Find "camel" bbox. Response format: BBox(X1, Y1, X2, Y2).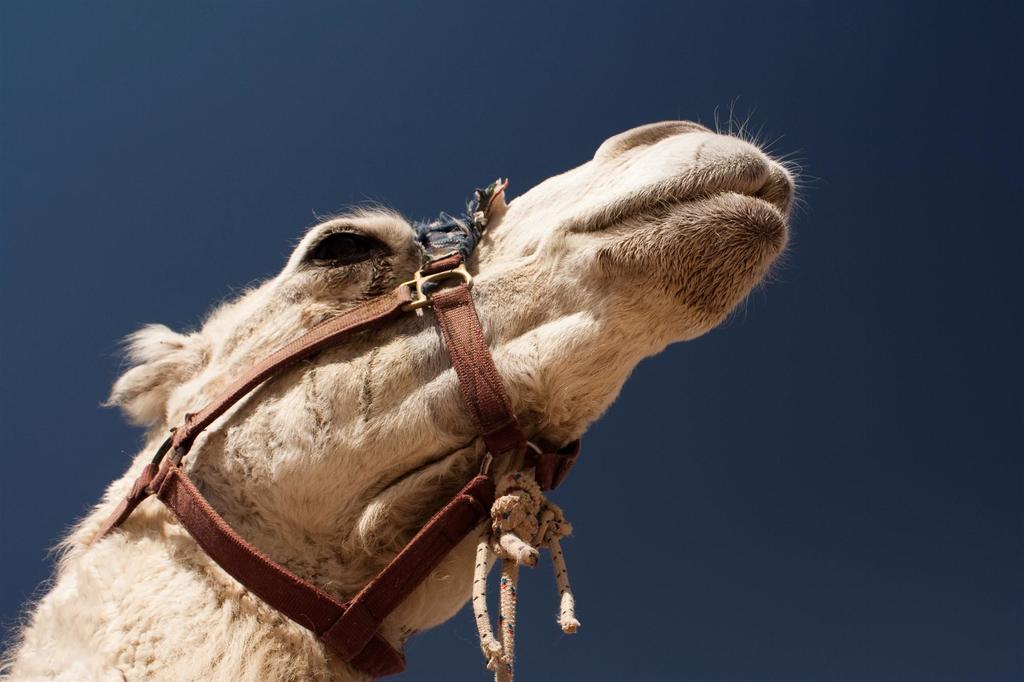
BBox(0, 93, 819, 681).
